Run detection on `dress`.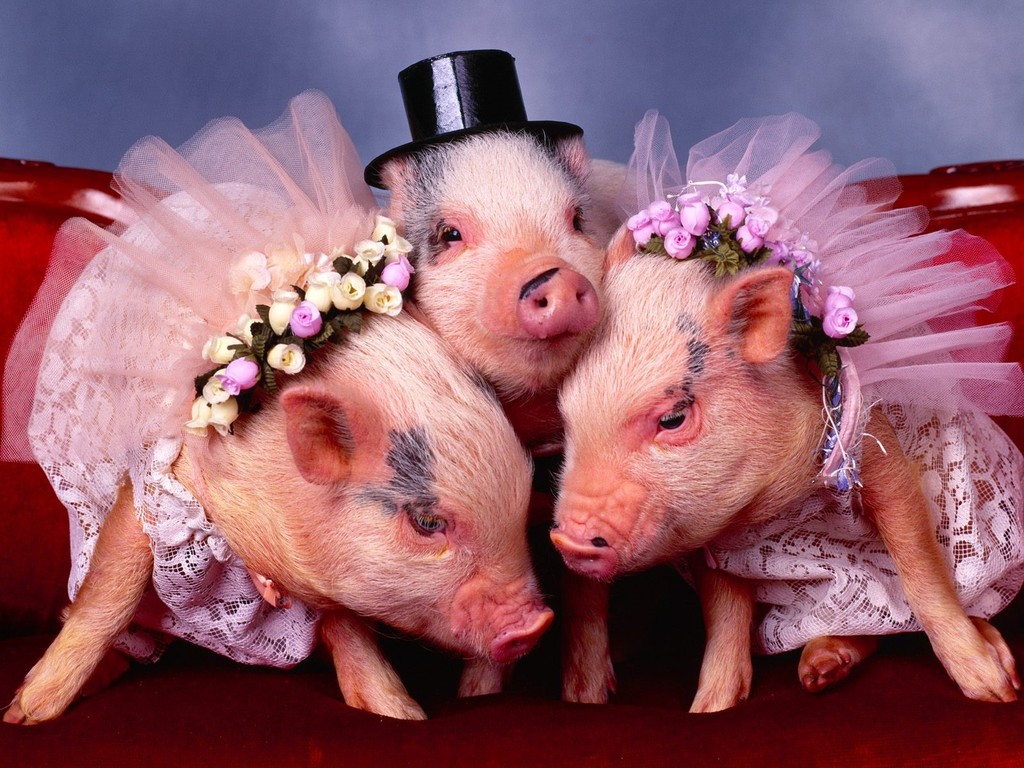
Result: {"left": 0, "top": 92, "right": 377, "bottom": 654}.
